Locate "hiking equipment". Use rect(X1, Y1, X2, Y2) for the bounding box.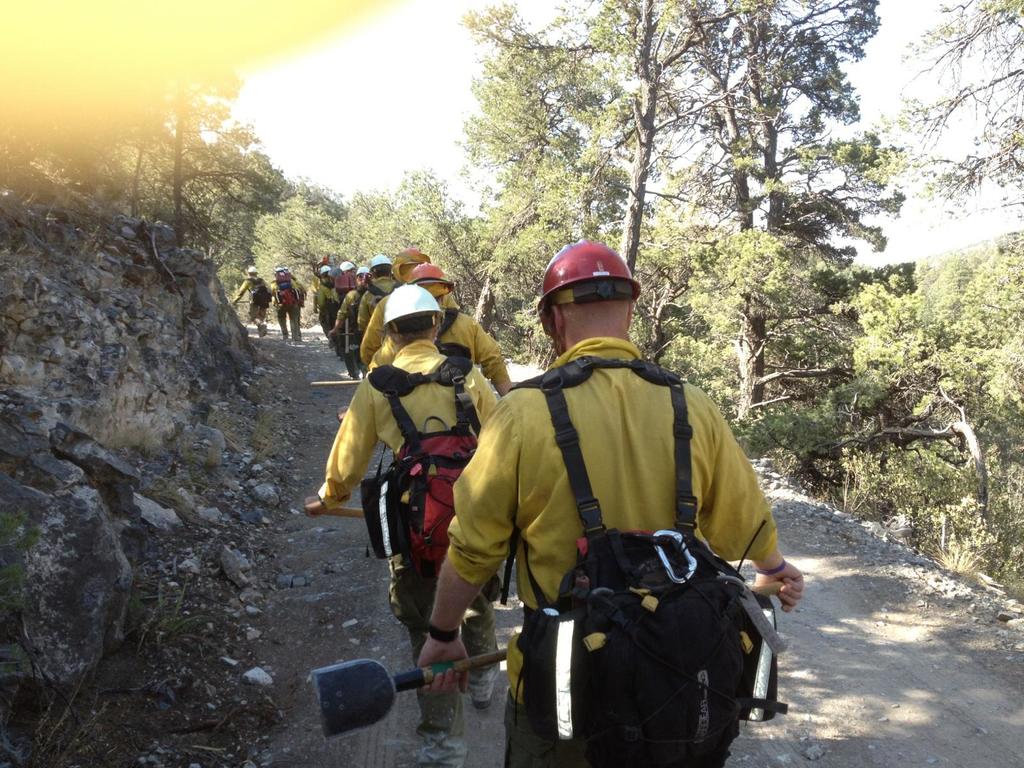
rect(345, 285, 369, 348).
